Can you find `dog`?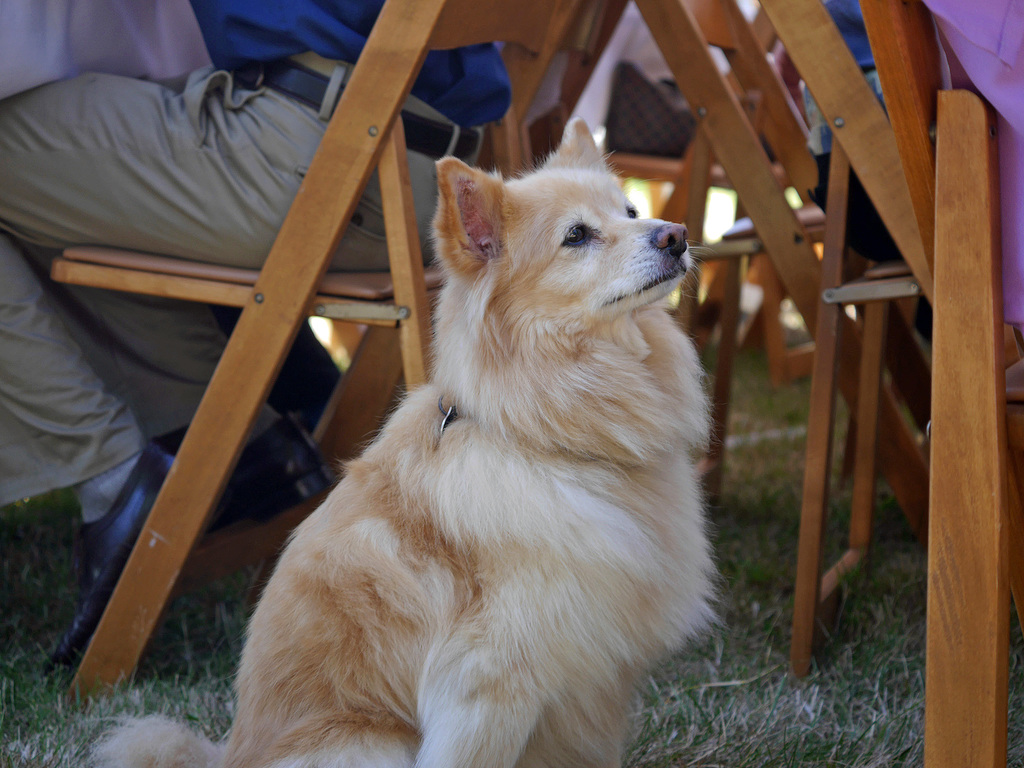
Yes, bounding box: 84:117:724:767.
